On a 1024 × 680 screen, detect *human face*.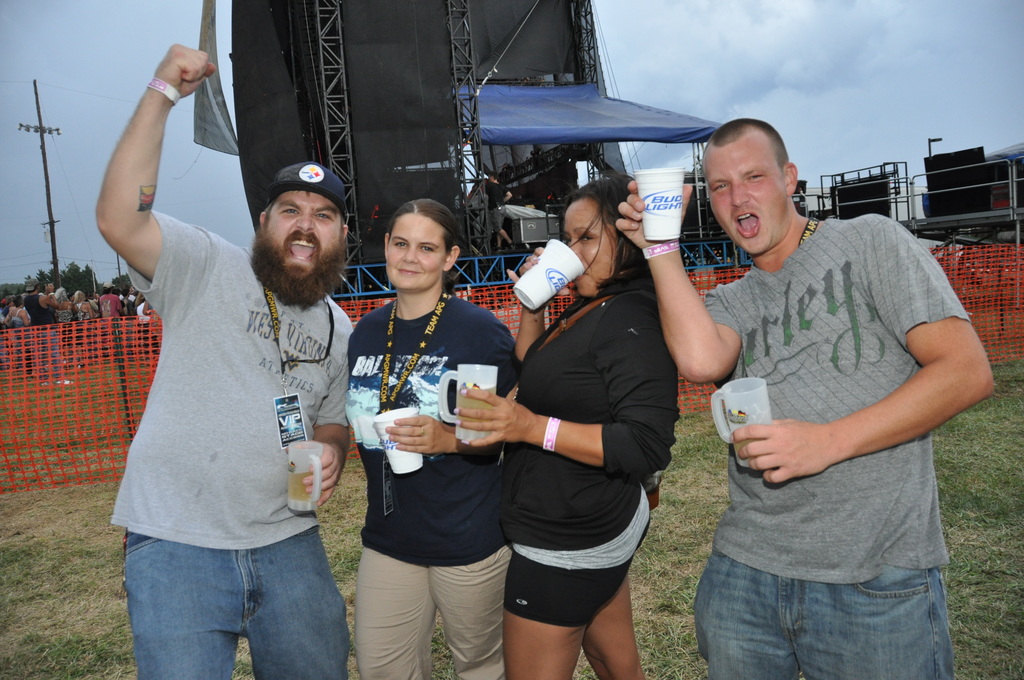
(x1=702, y1=140, x2=783, y2=256).
